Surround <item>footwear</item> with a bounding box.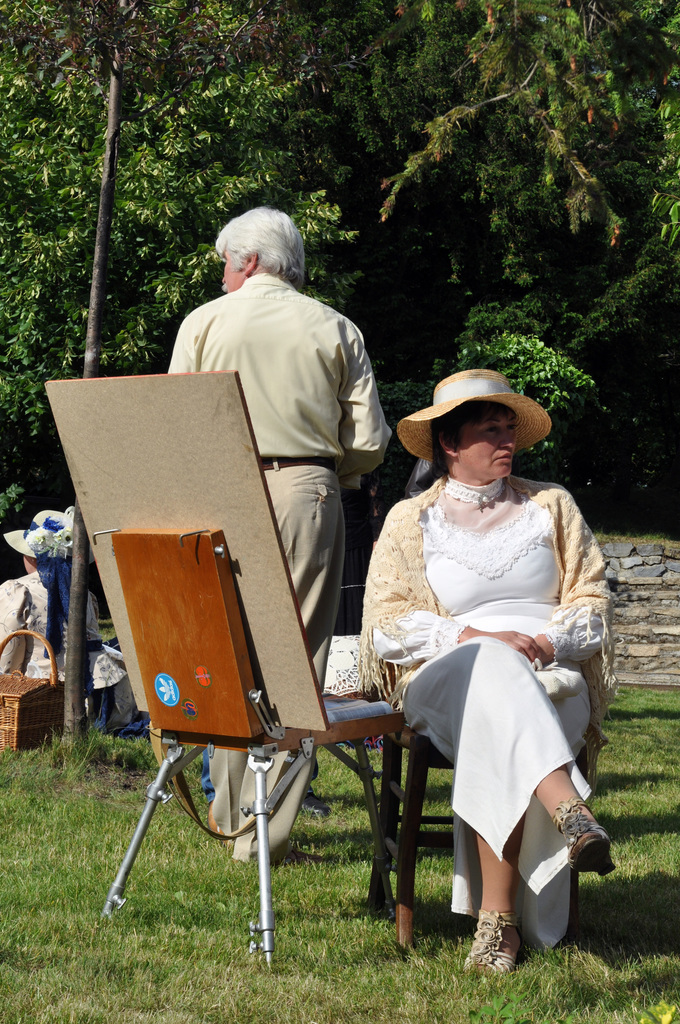
detection(302, 790, 331, 818).
